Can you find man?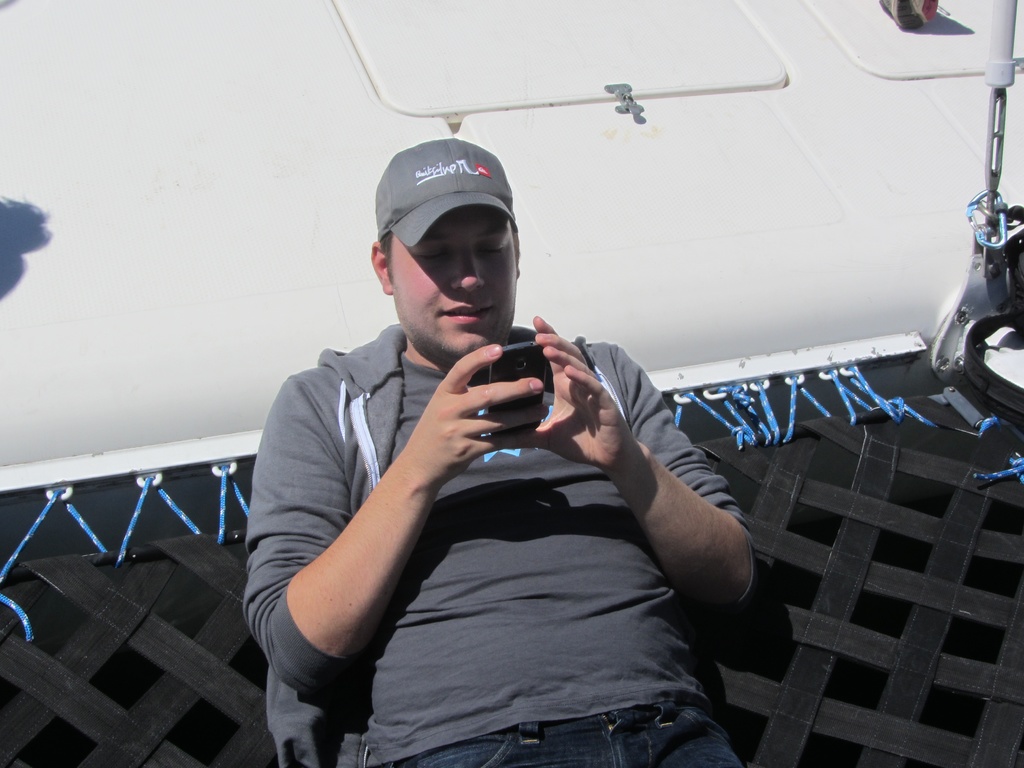
Yes, bounding box: <box>257,177,787,758</box>.
